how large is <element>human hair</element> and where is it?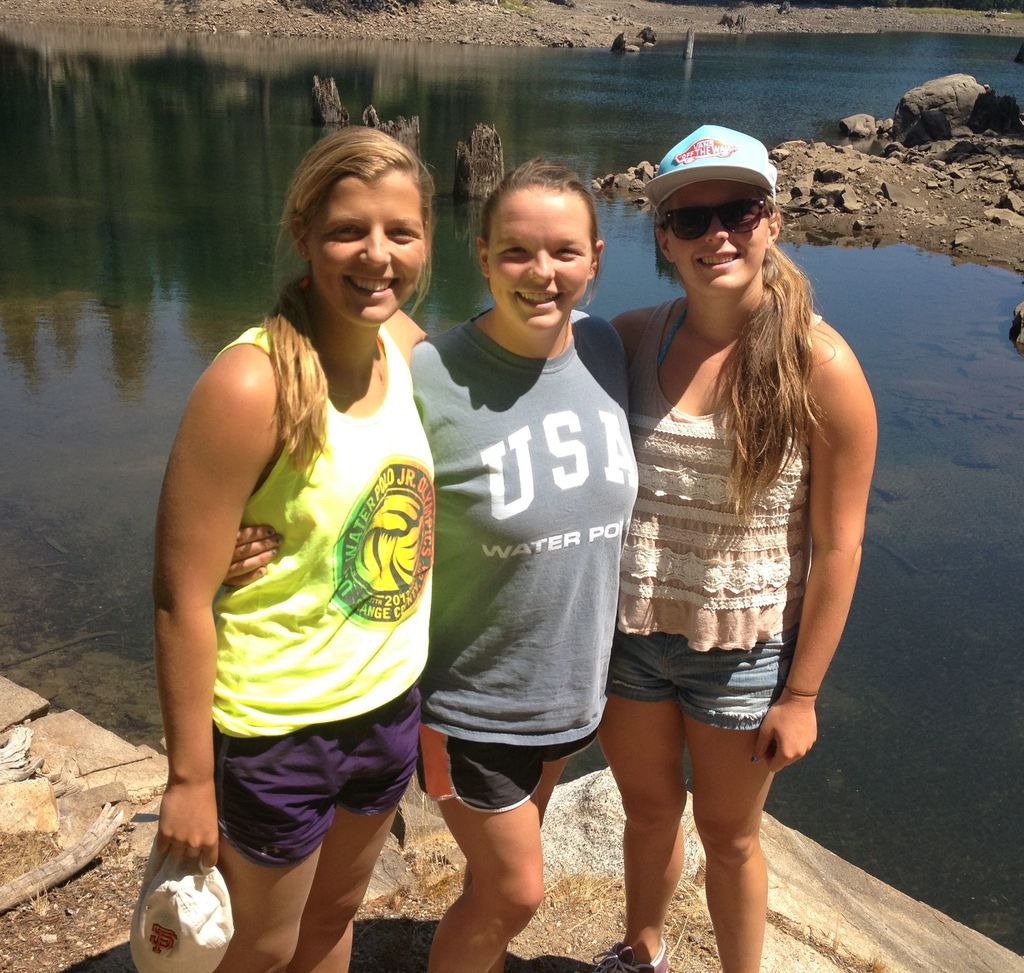
Bounding box: detection(669, 207, 828, 521).
